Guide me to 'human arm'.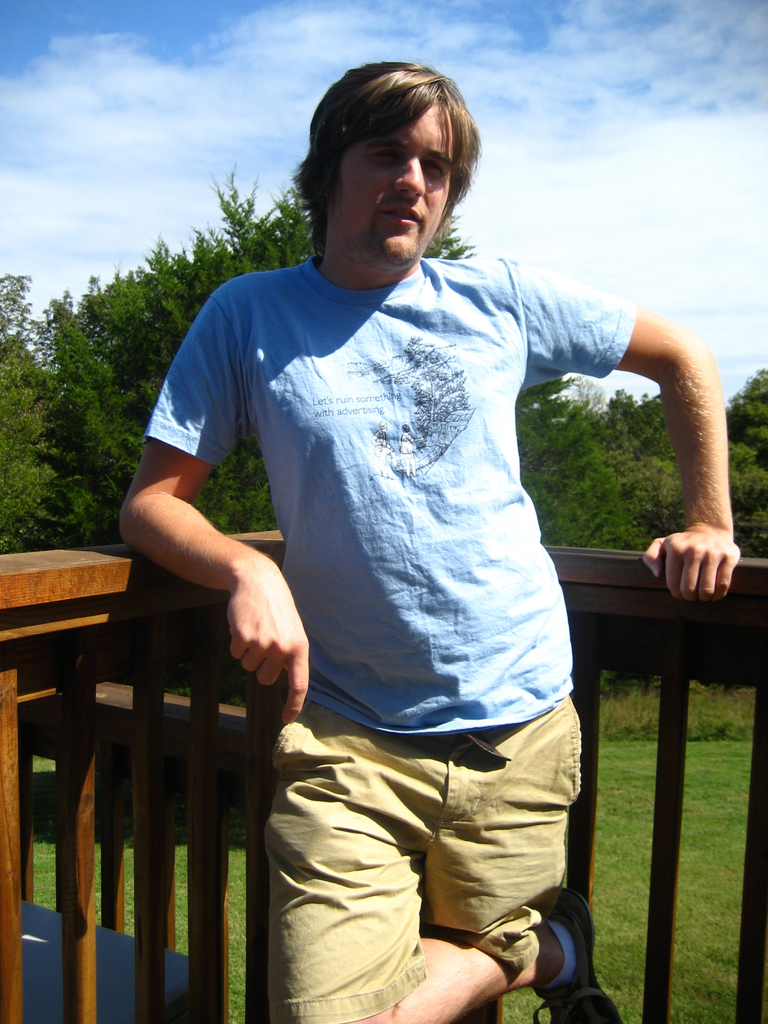
Guidance: <region>512, 250, 751, 601</region>.
